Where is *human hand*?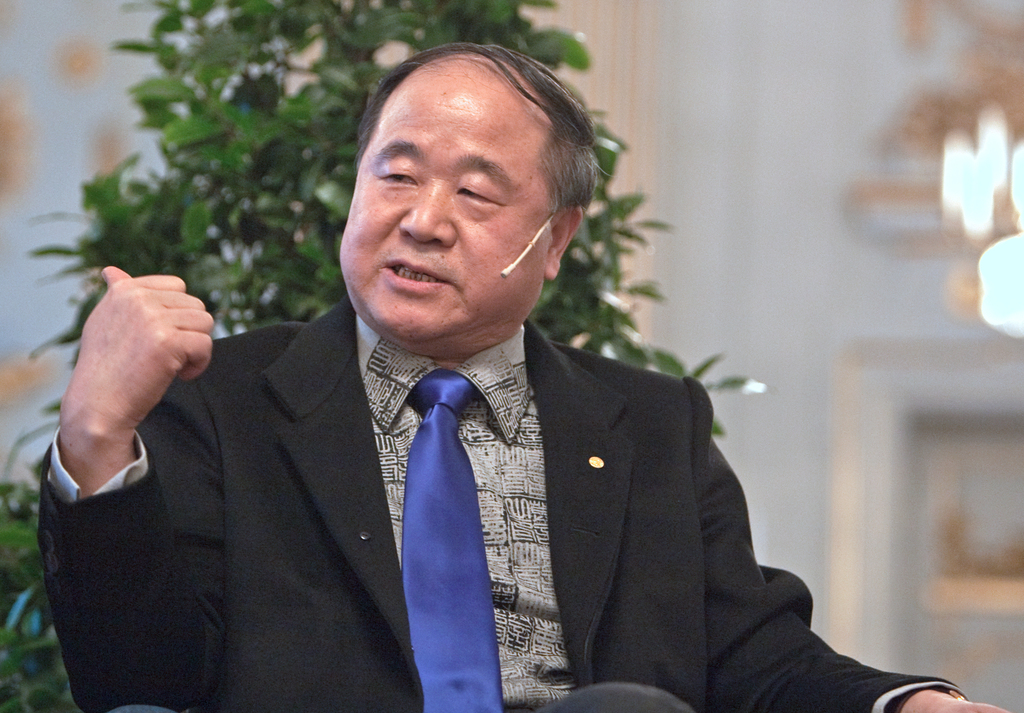
bbox(910, 696, 1002, 712).
